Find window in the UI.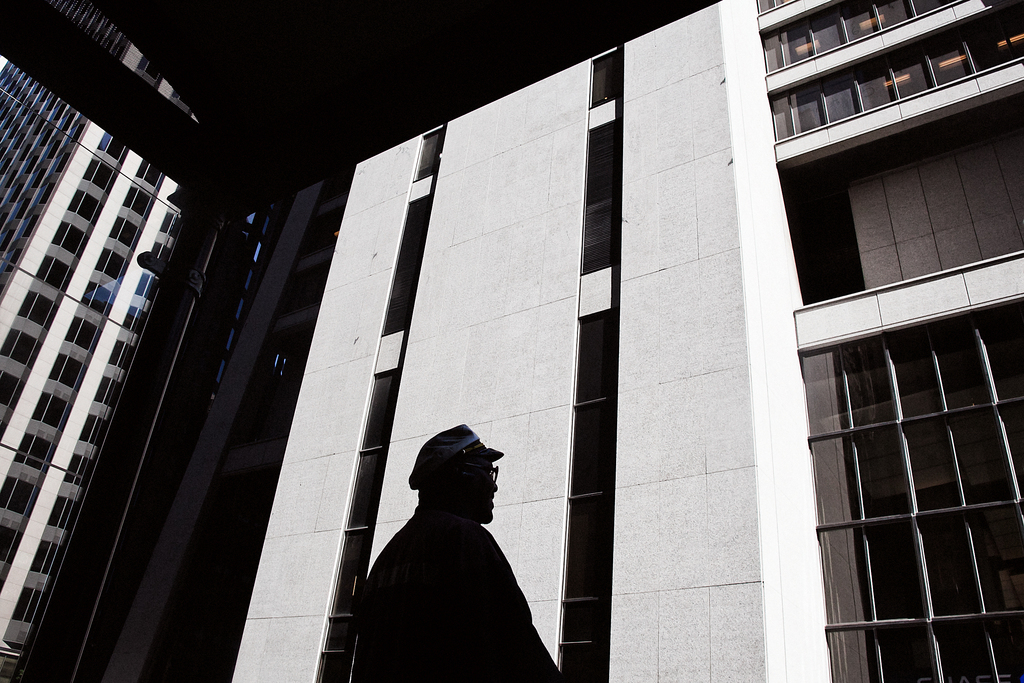
UI element at pyautogui.locateOnScreen(69, 276, 114, 318).
